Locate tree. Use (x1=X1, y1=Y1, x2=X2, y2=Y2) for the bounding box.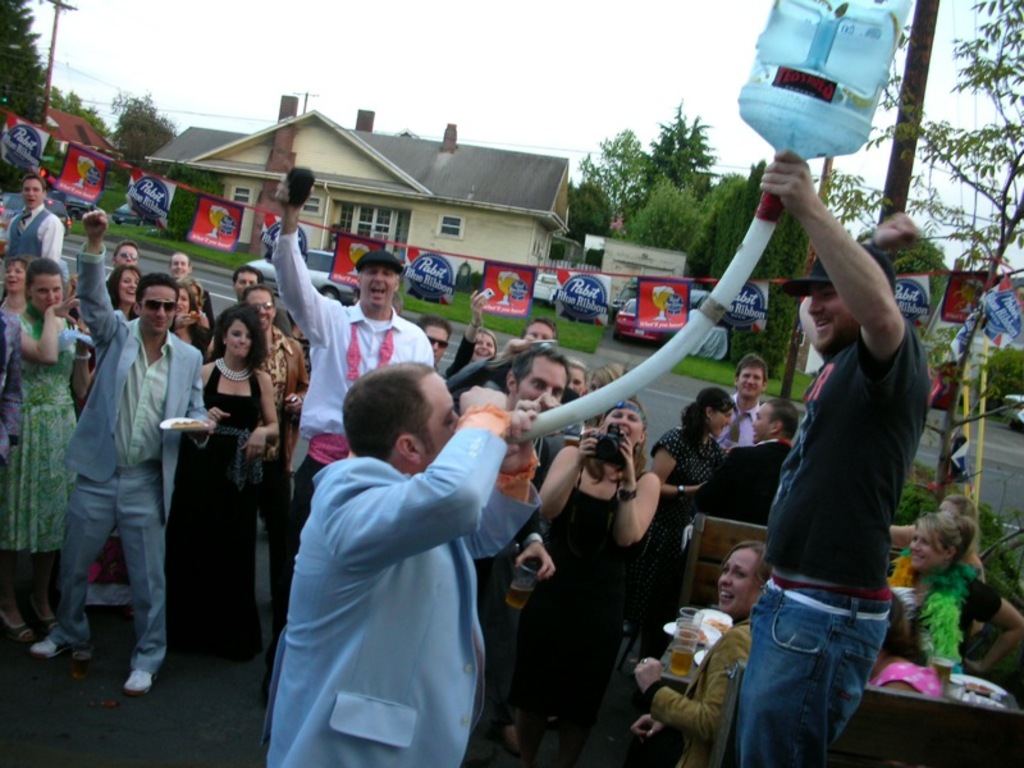
(x1=0, y1=1, x2=110, y2=189).
